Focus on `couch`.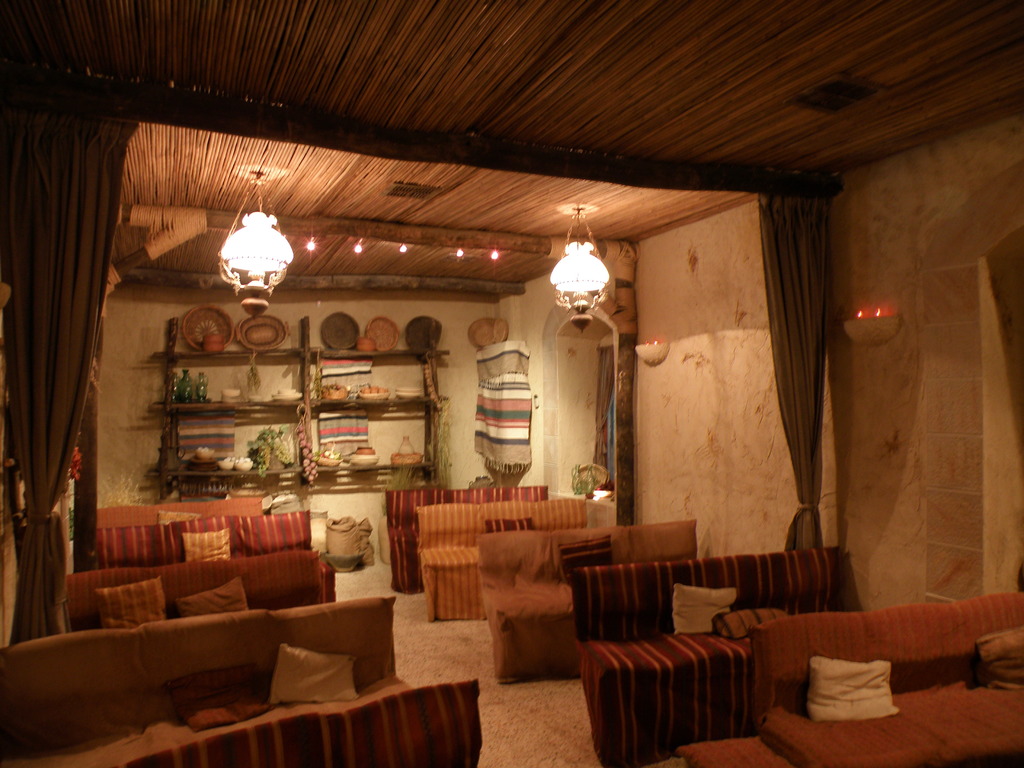
Focused at detection(755, 590, 1023, 767).
